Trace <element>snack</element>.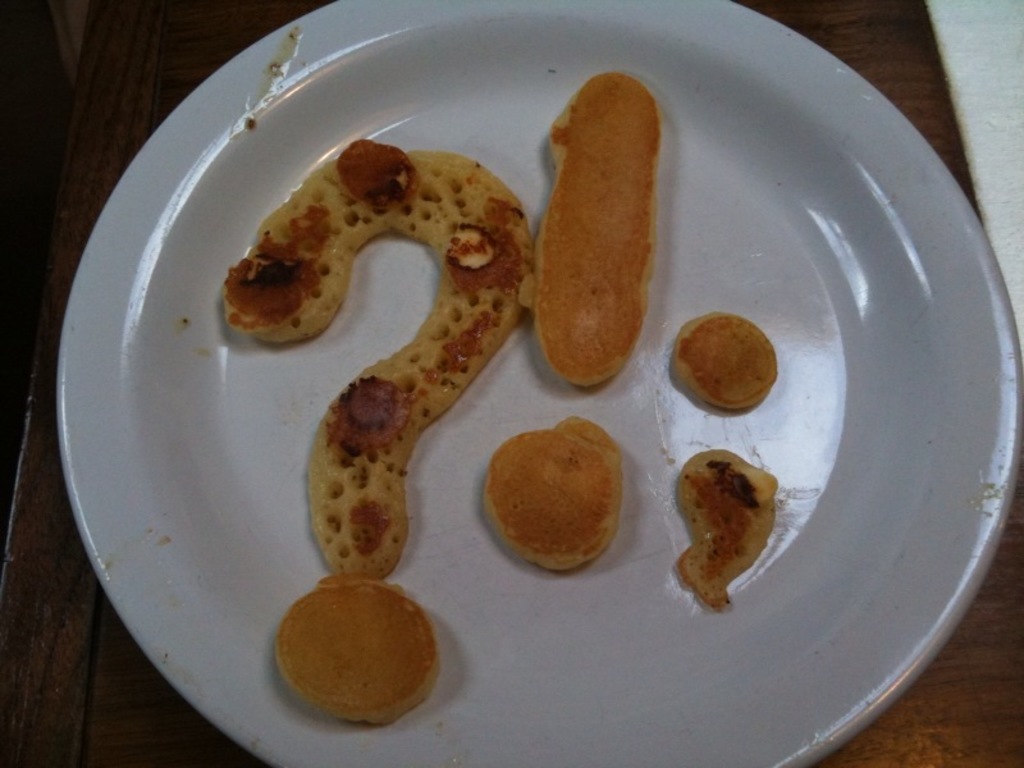
Traced to 225/136/539/723.
